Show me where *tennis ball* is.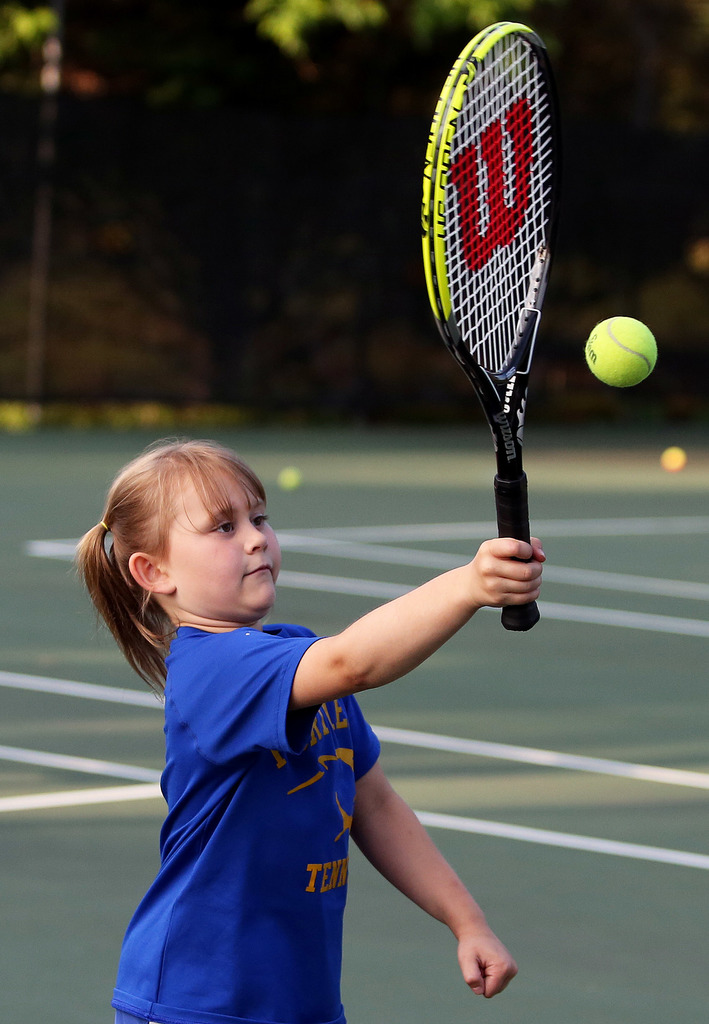
*tennis ball* is at [660, 445, 686, 476].
